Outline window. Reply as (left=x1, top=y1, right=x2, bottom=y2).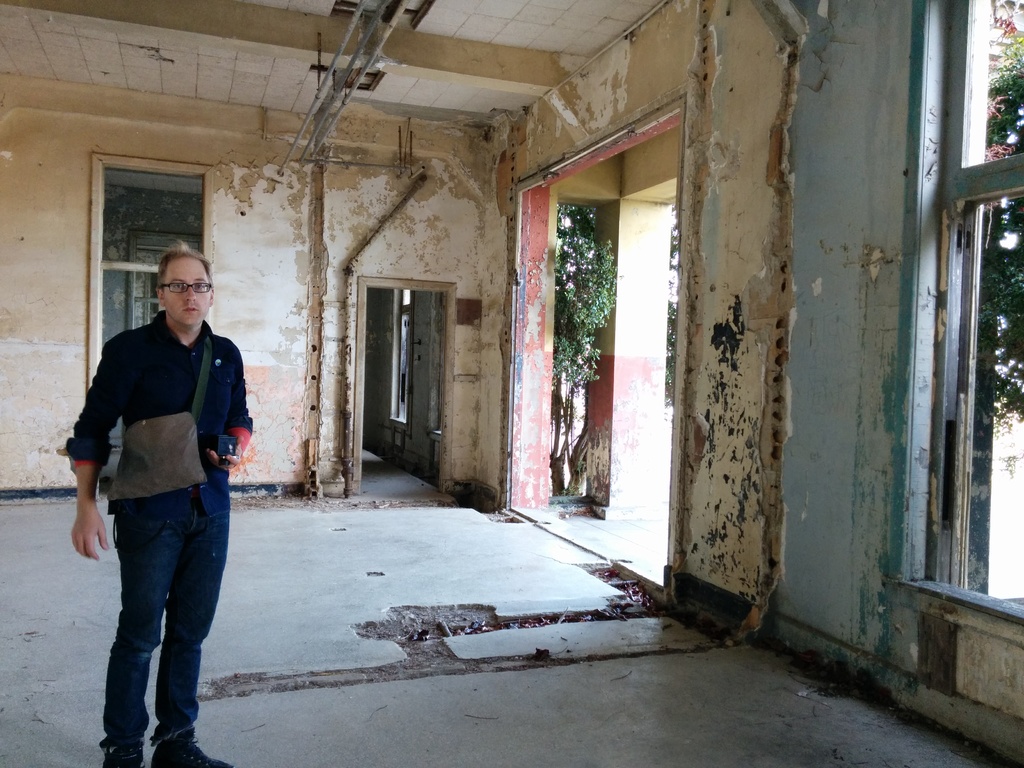
(left=87, top=156, right=230, bottom=436).
